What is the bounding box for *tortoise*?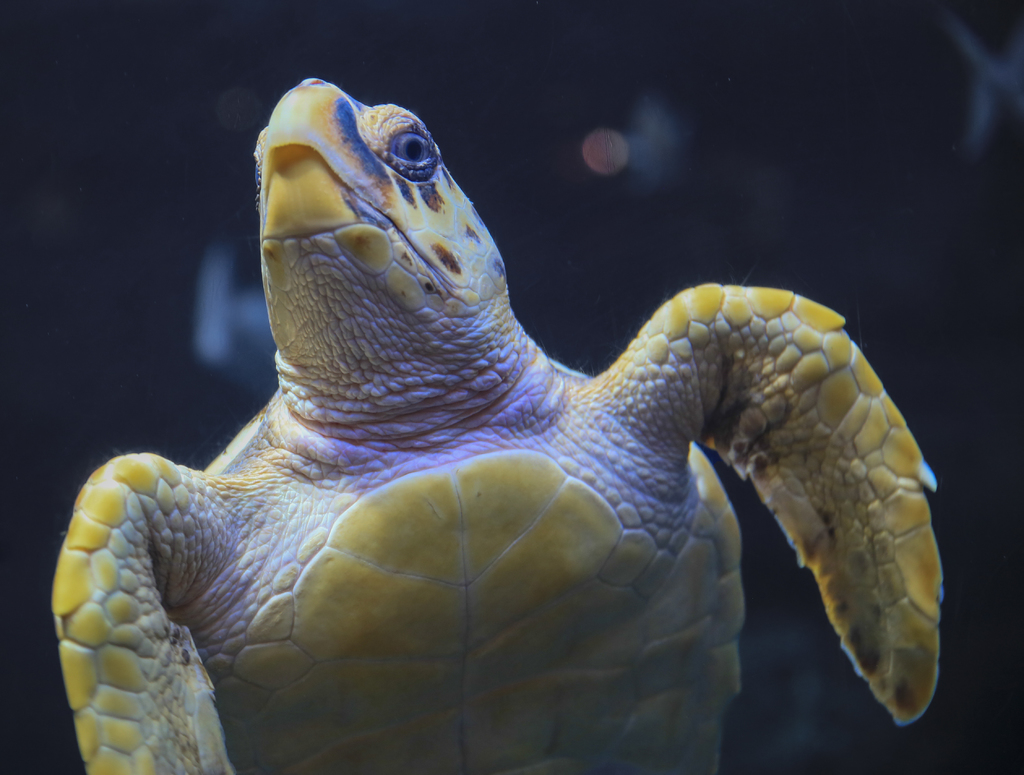
38, 66, 948, 774.
